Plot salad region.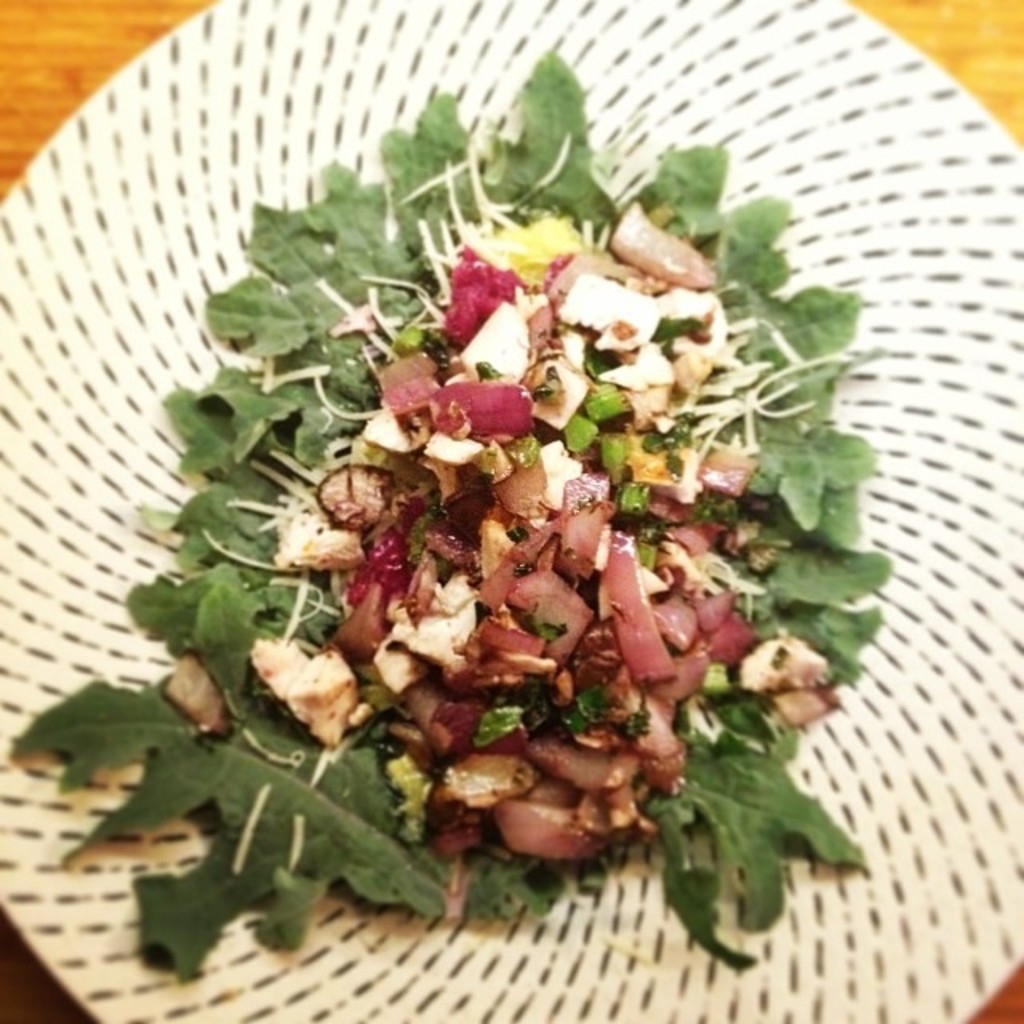
Plotted at left=3, top=51, right=874, bottom=979.
